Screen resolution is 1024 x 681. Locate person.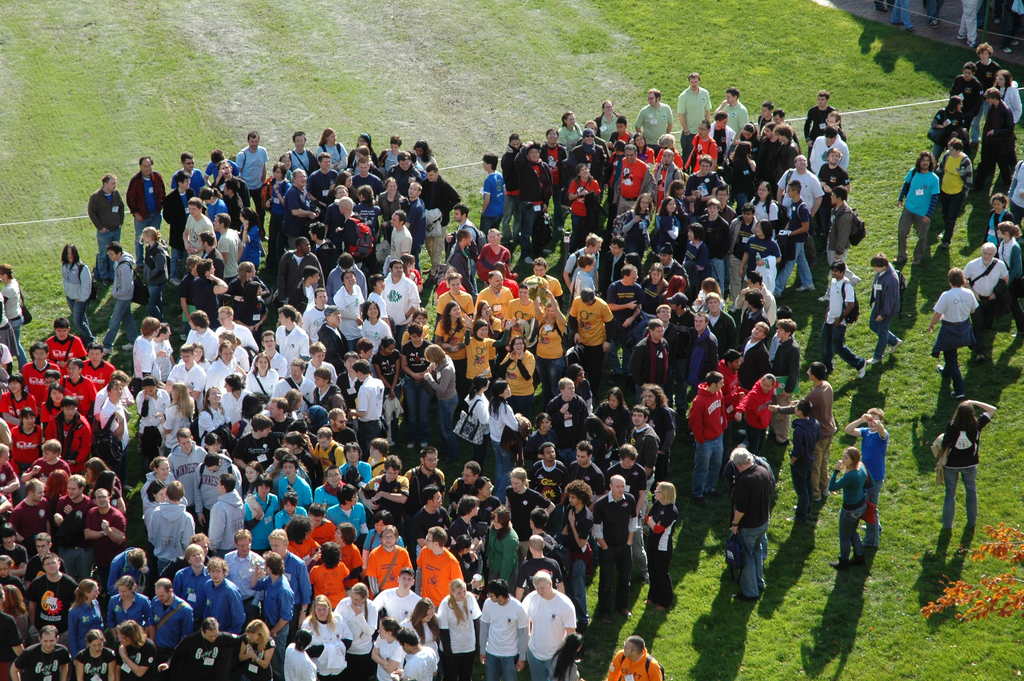
[522,509,564,554].
